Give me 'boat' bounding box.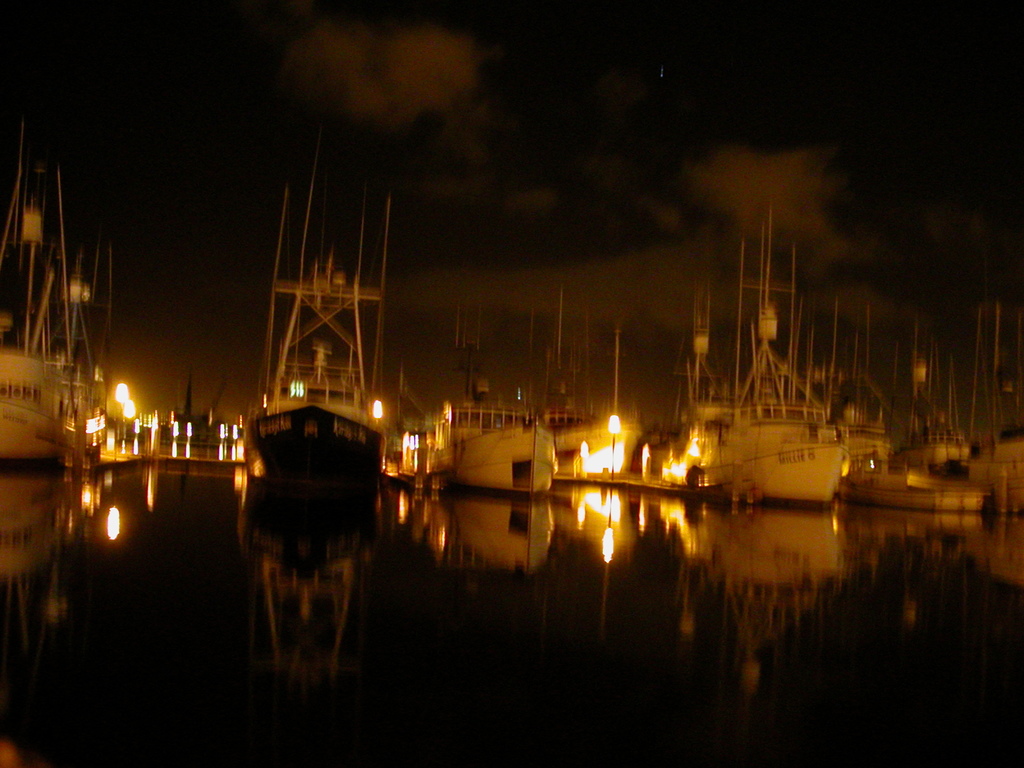
674/198/856/509.
